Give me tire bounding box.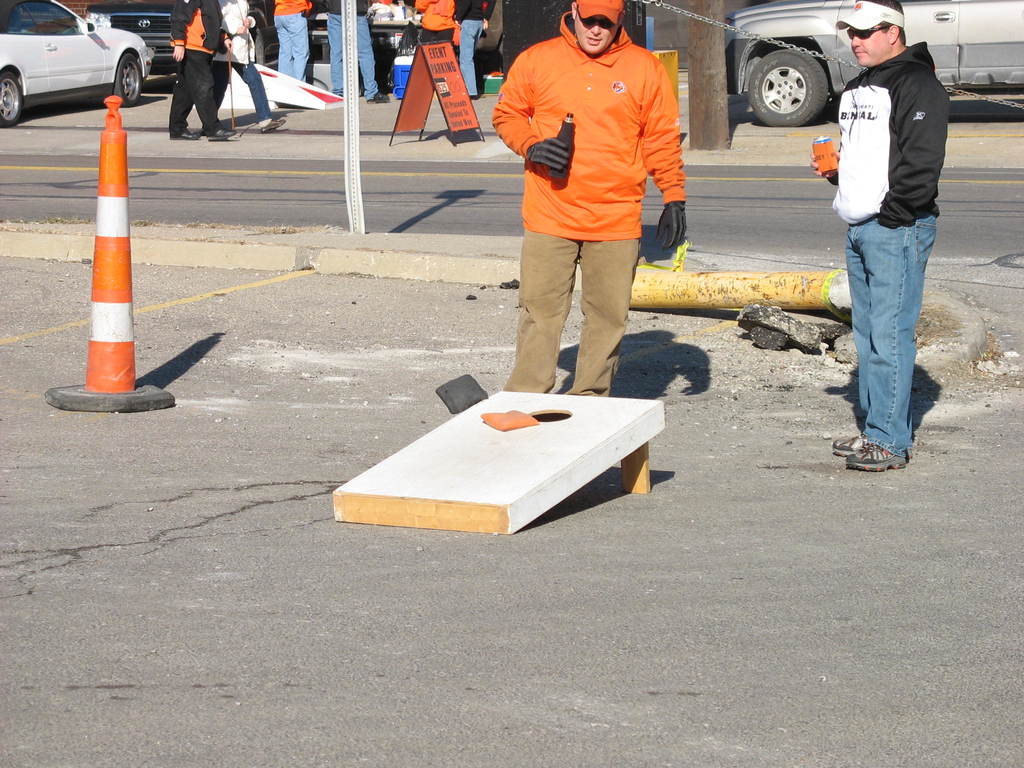
(left=112, top=51, right=143, bottom=106).
